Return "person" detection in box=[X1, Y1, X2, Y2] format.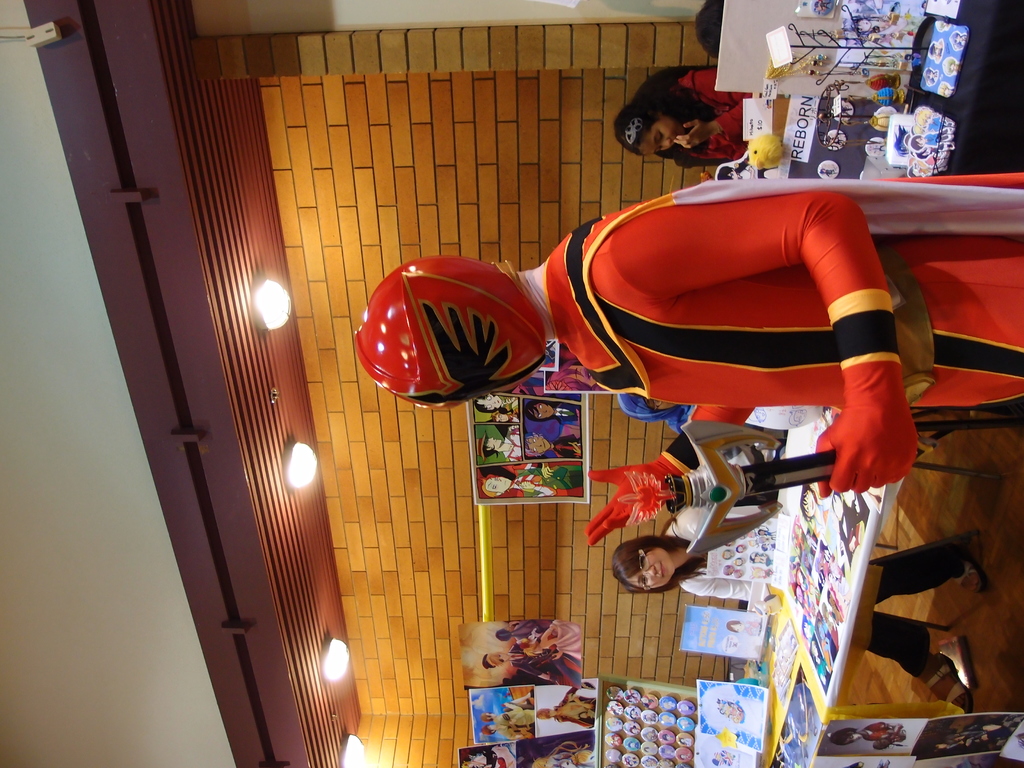
box=[612, 67, 756, 170].
